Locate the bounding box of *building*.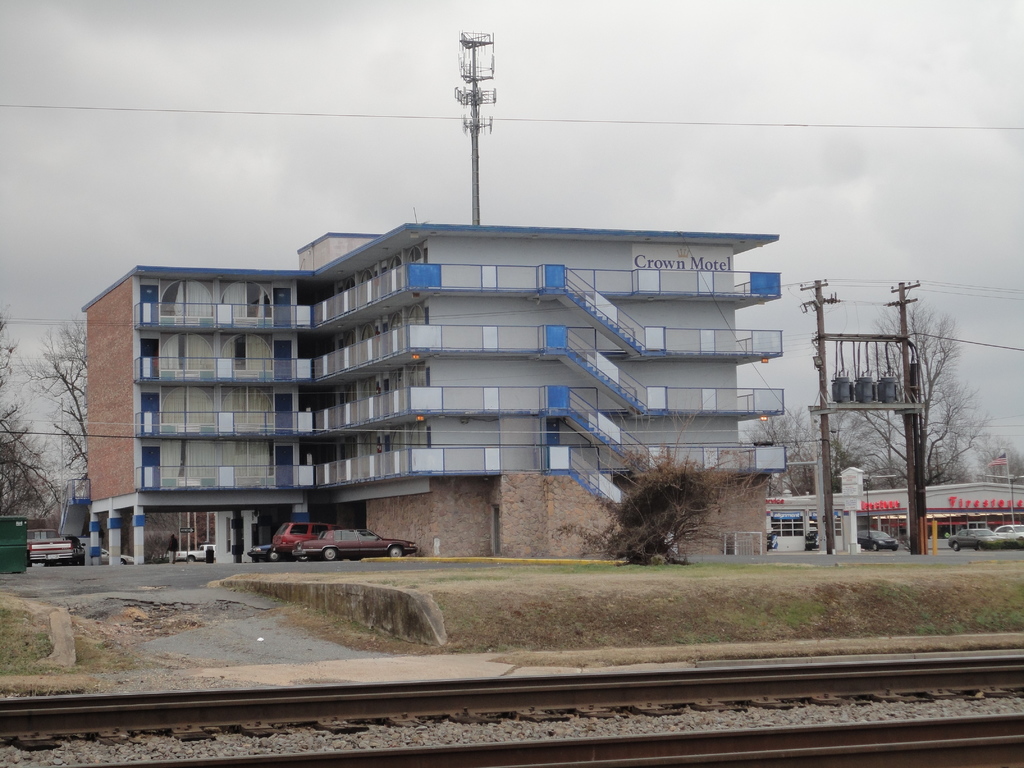
Bounding box: [x1=764, y1=464, x2=1023, y2=545].
